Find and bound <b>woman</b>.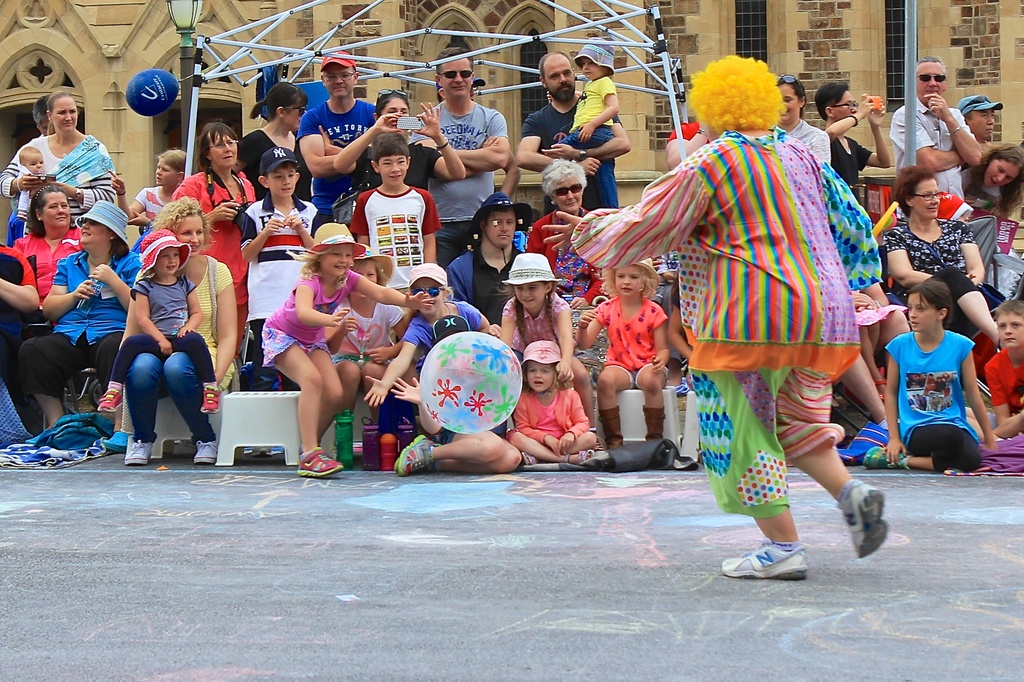
Bound: 527 158 588 276.
